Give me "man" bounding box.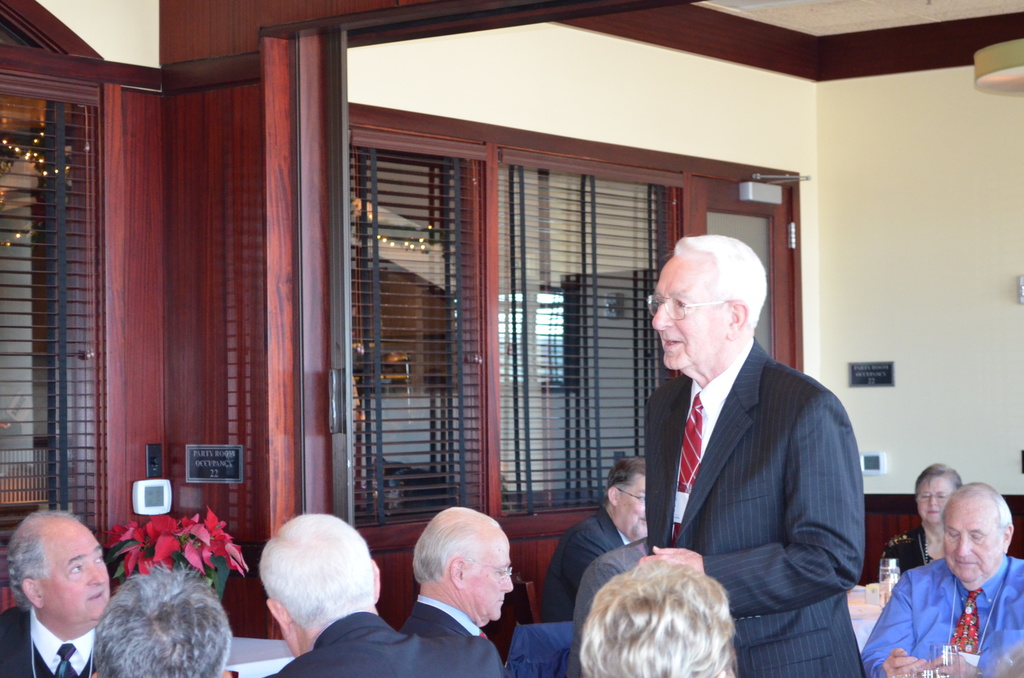
<region>855, 480, 1023, 677</region>.
